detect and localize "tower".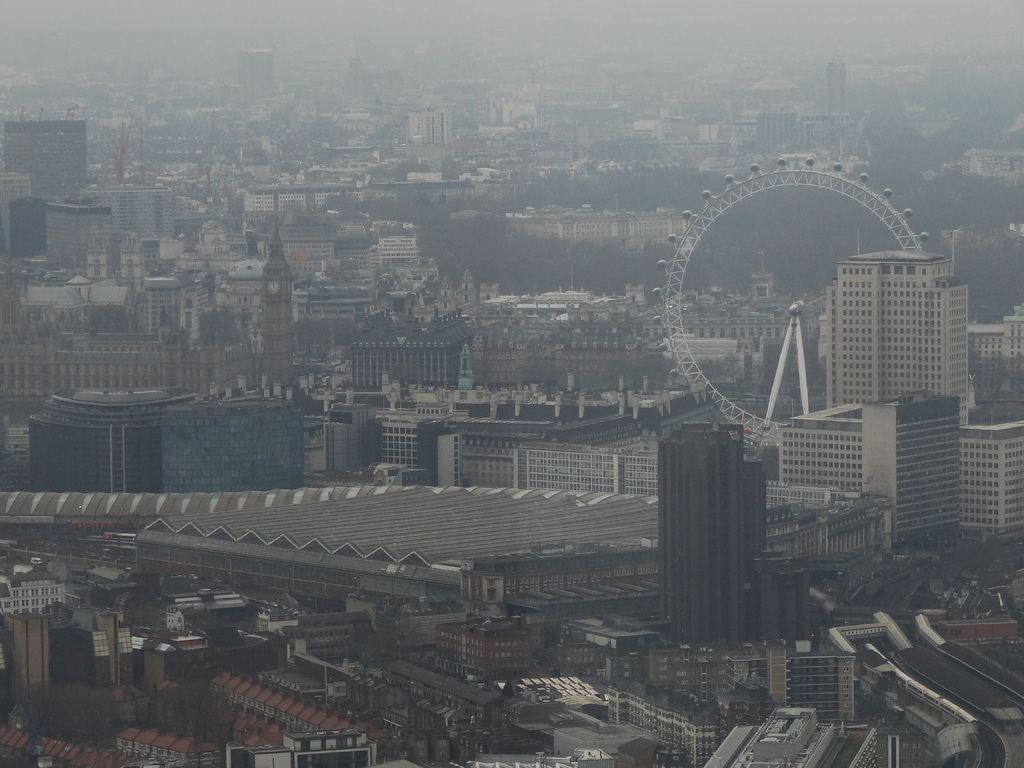
Localized at x1=402 y1=113 x2=456 y2=154.
